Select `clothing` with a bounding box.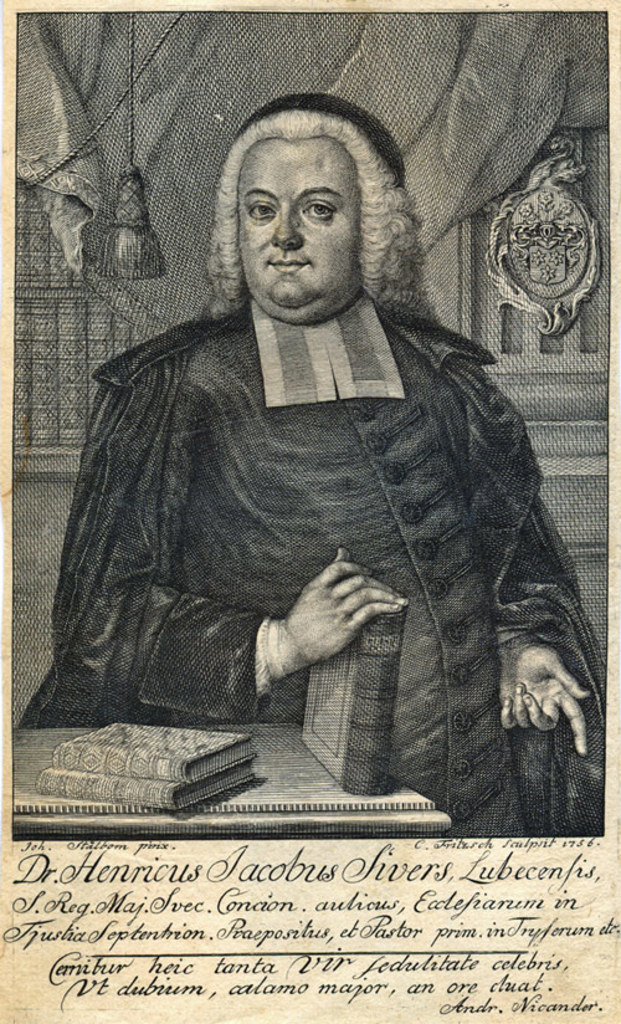
BBox(60, 311, 611, 834).
